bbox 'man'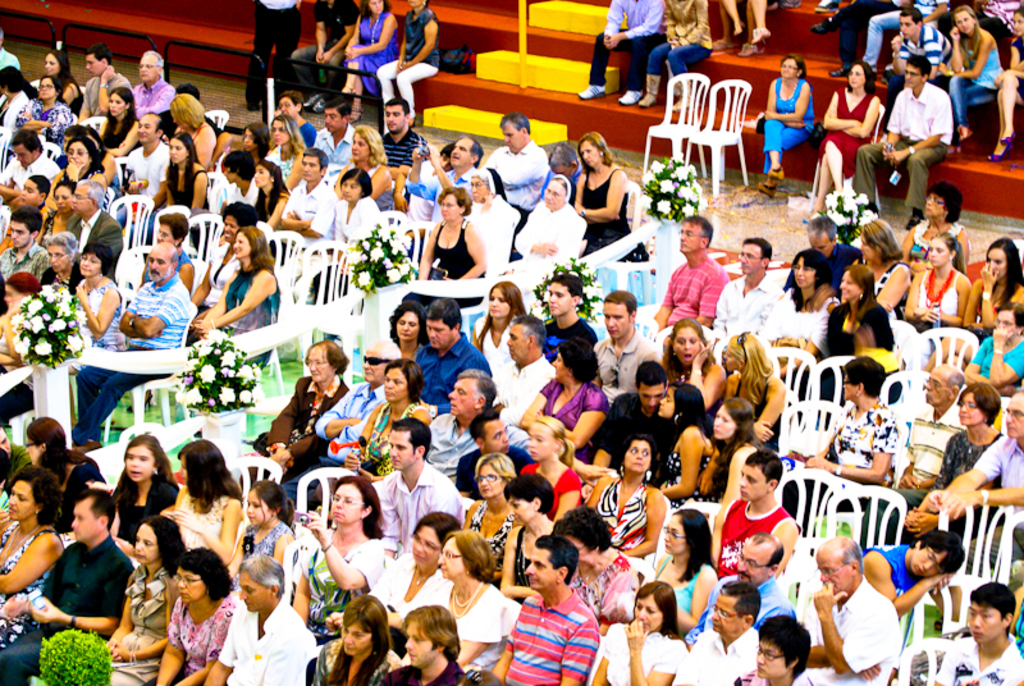
detection(678, 531, 808, 650)
